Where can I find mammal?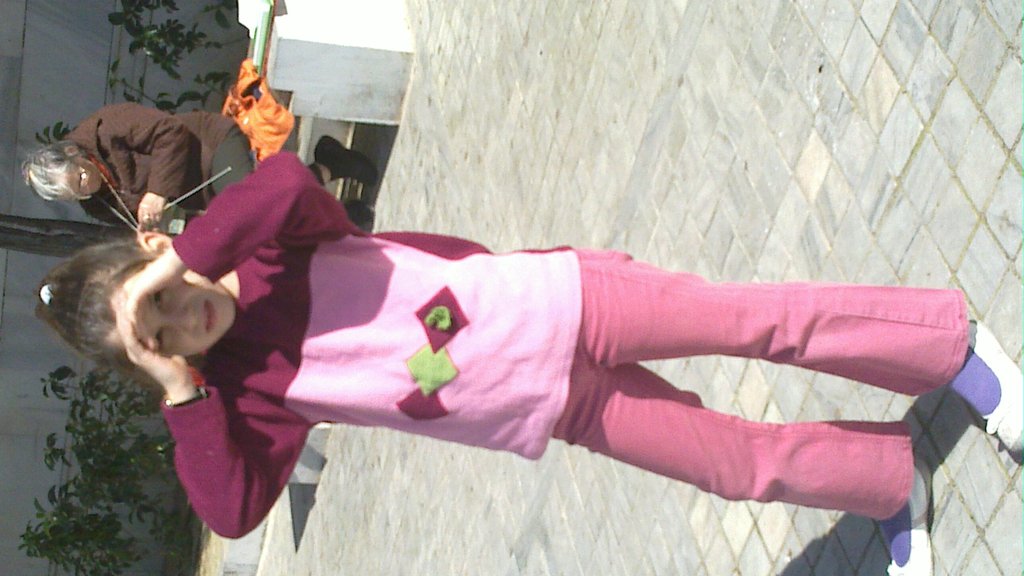
You can find it at (19, 107, 377, 233).
